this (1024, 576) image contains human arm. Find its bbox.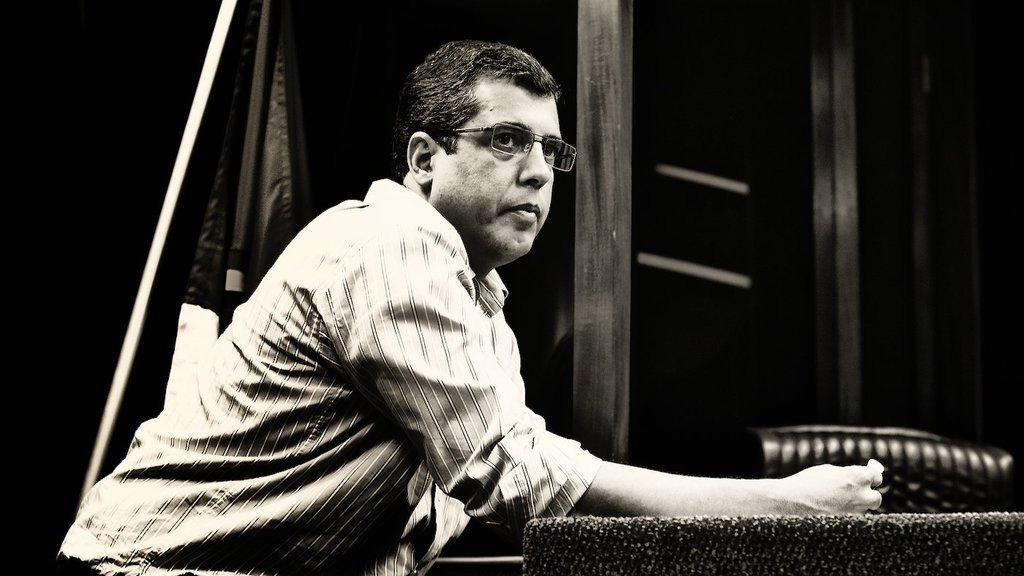
(left=385, top=336, right=911, bottom=534).
